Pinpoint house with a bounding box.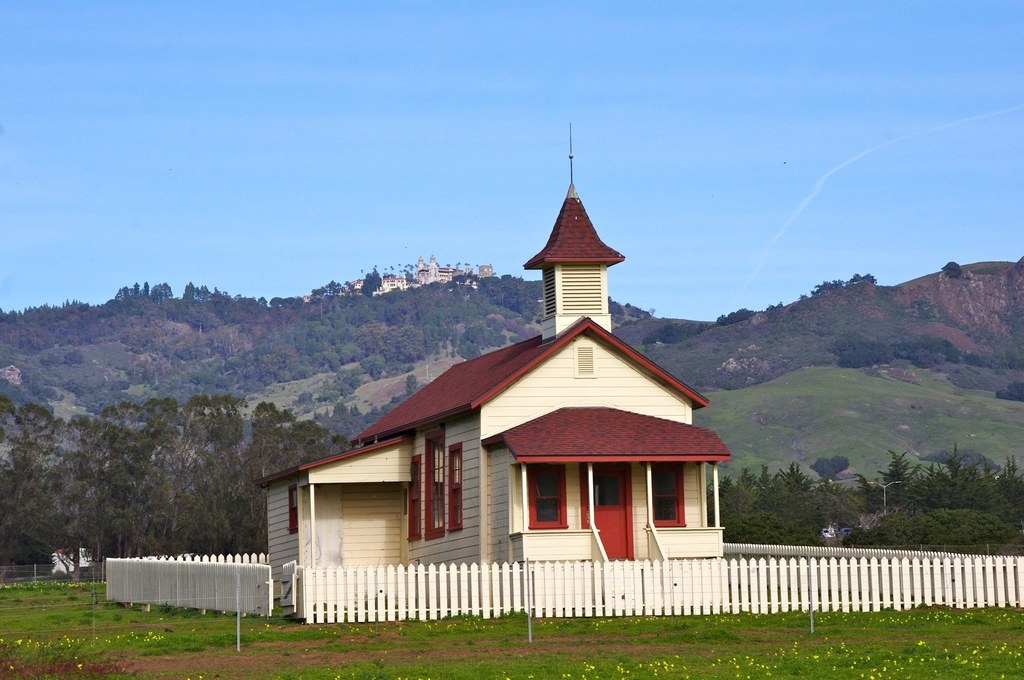
bbox(246, 114, 734, 619).
